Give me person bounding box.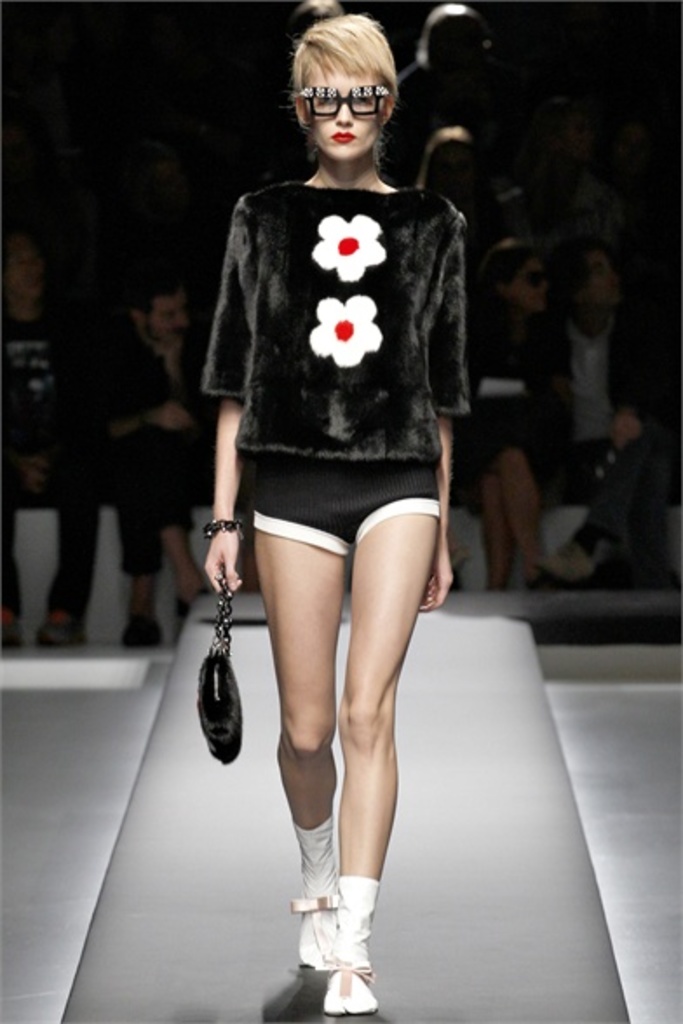
<region>531, 237, 681, 583</region>.
